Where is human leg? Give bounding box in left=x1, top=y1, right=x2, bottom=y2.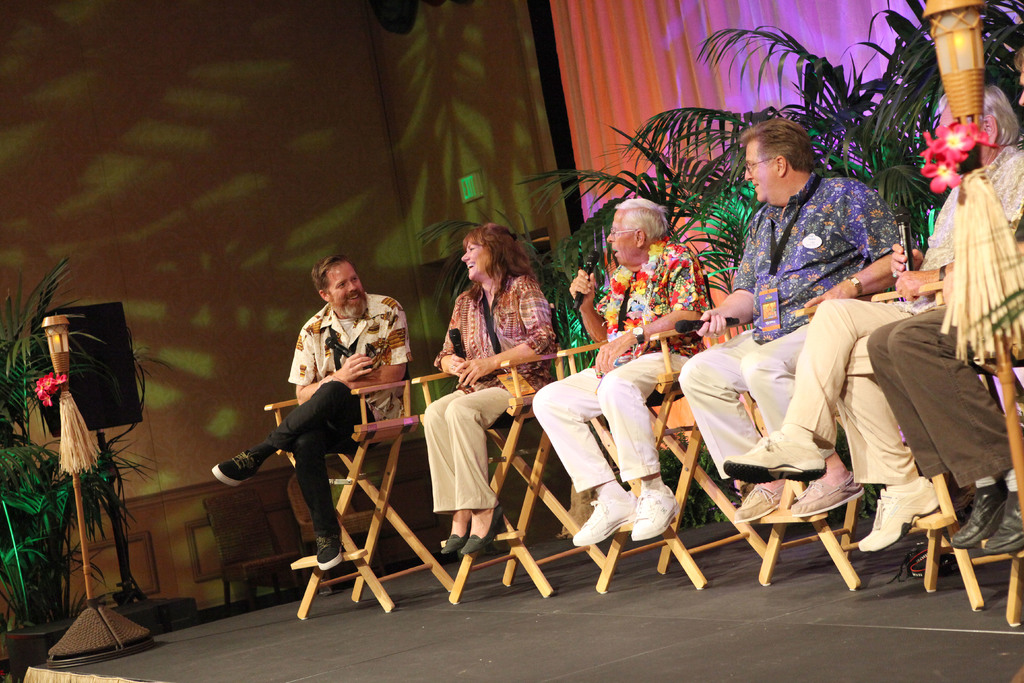
left=673, top=324, right=775, bottom=520.
